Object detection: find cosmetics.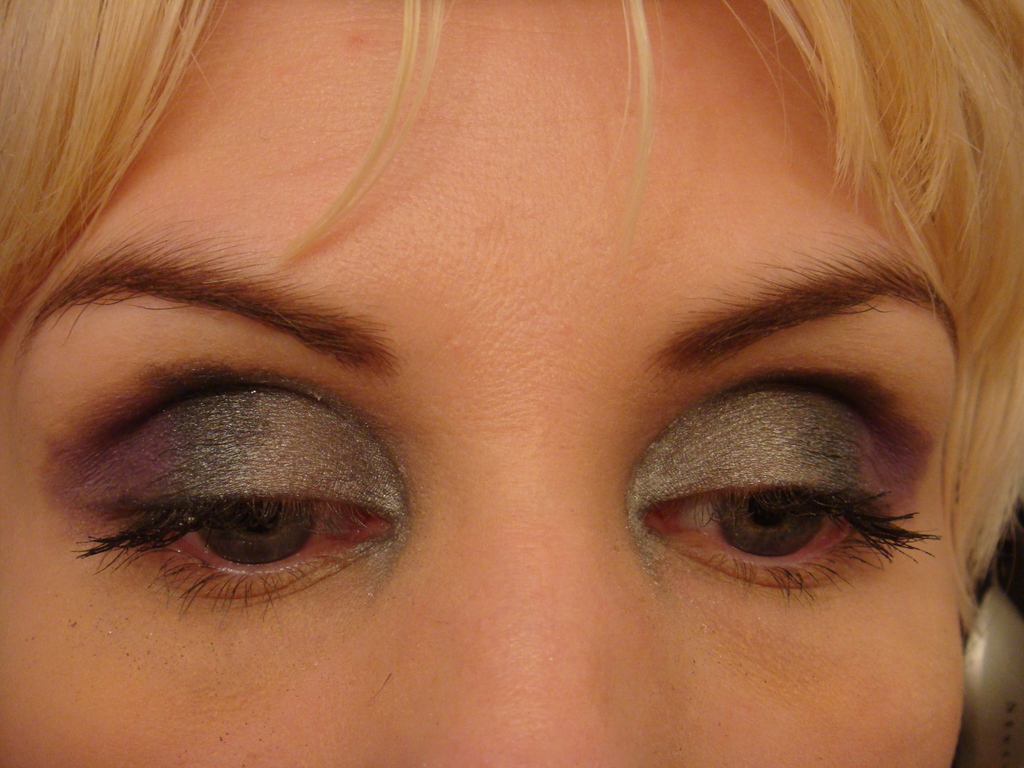
{"left": 57, "top": 367, "right": 412, "bottom": 538}.
